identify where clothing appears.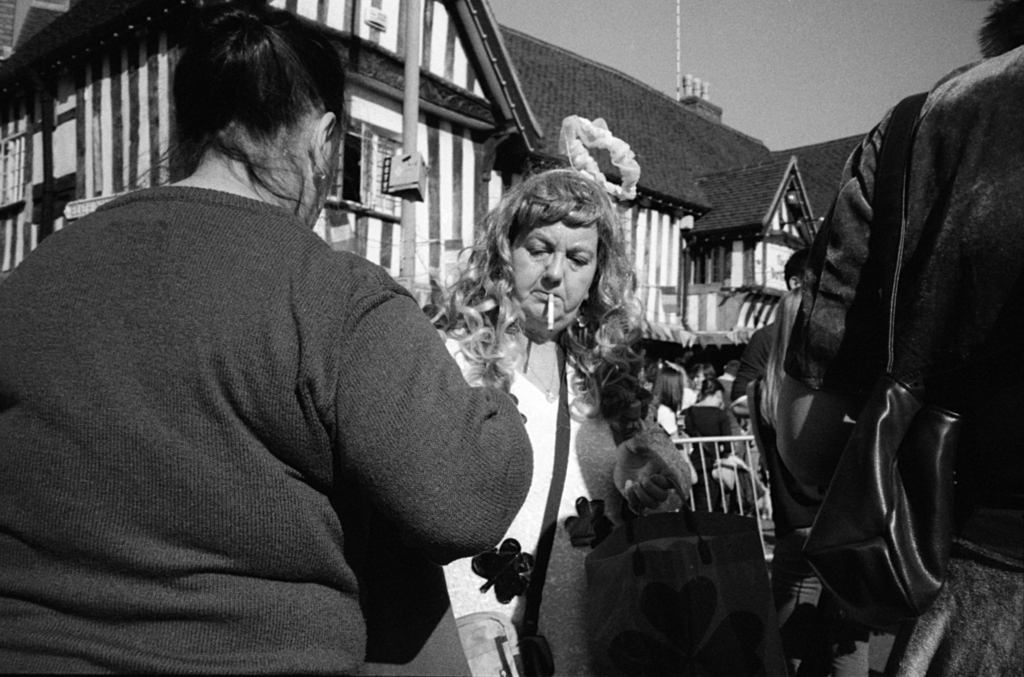
Appears at (x1=790, y1=40, x2=1023, y2=676).
